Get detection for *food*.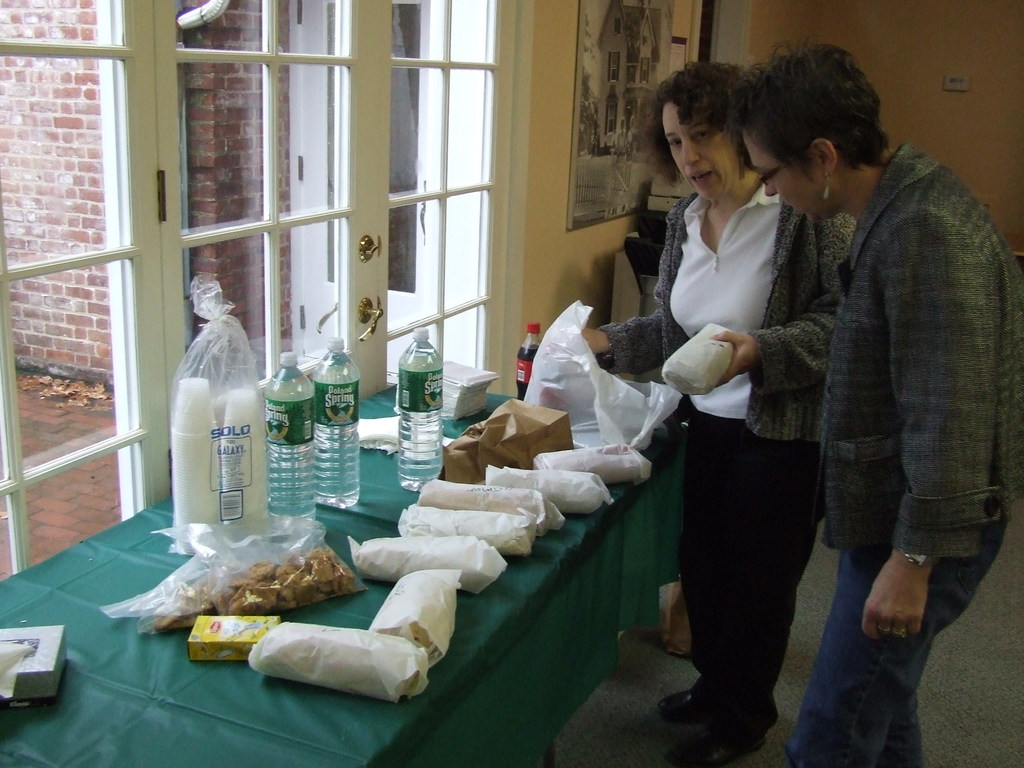
Detection: (384,453,552,580).
